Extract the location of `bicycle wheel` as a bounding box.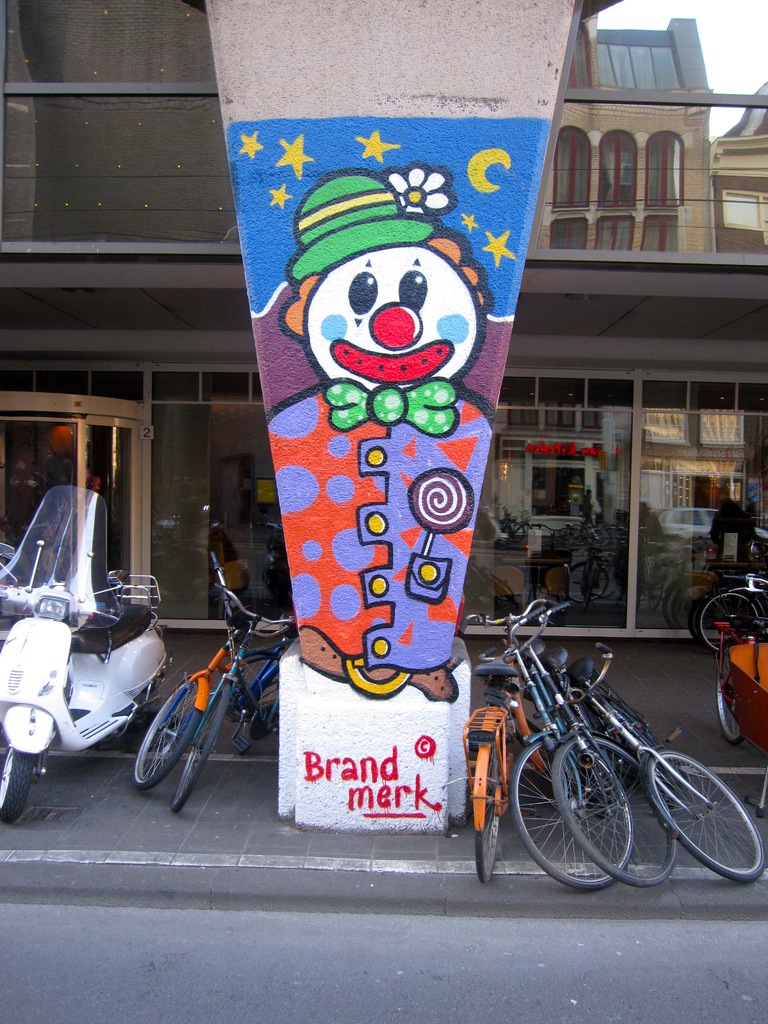
rect(168, 680, 223, 819).
